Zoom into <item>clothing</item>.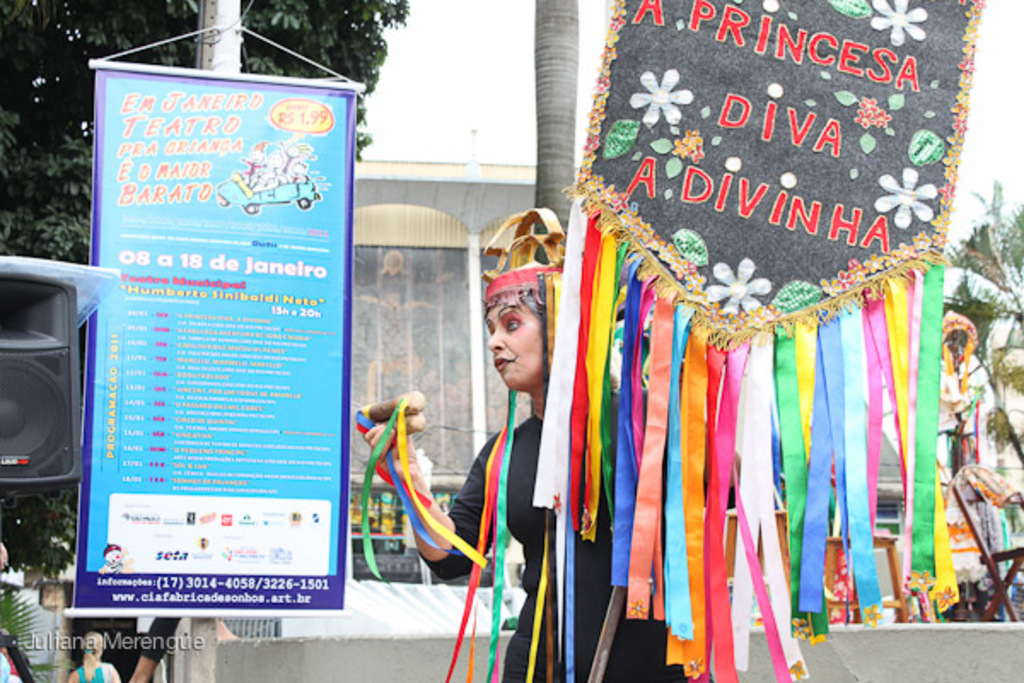
Zoom target: bbox(410, 413, 710, 681).
